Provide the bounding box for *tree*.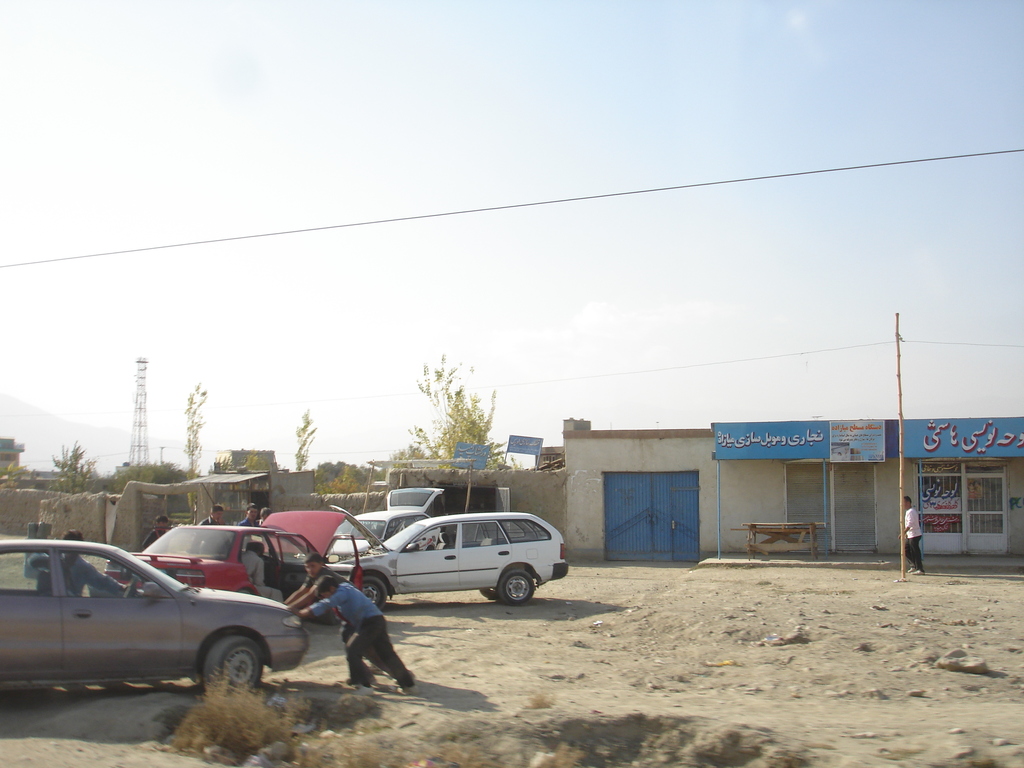
394,369,499,467.
